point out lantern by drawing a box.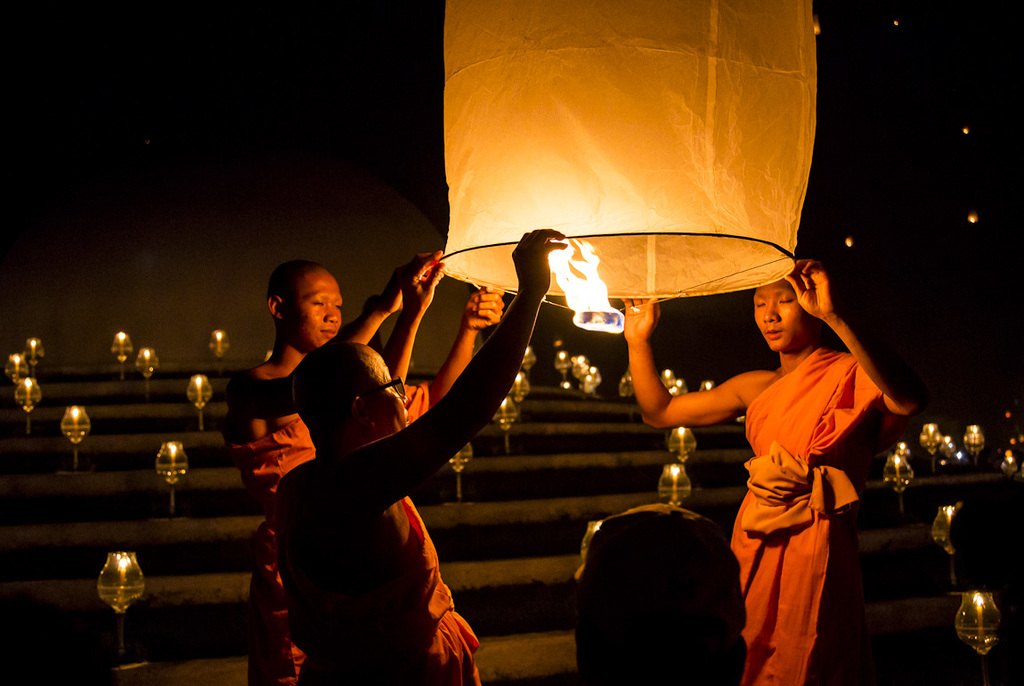
locate(490, 395, 517, 454).
